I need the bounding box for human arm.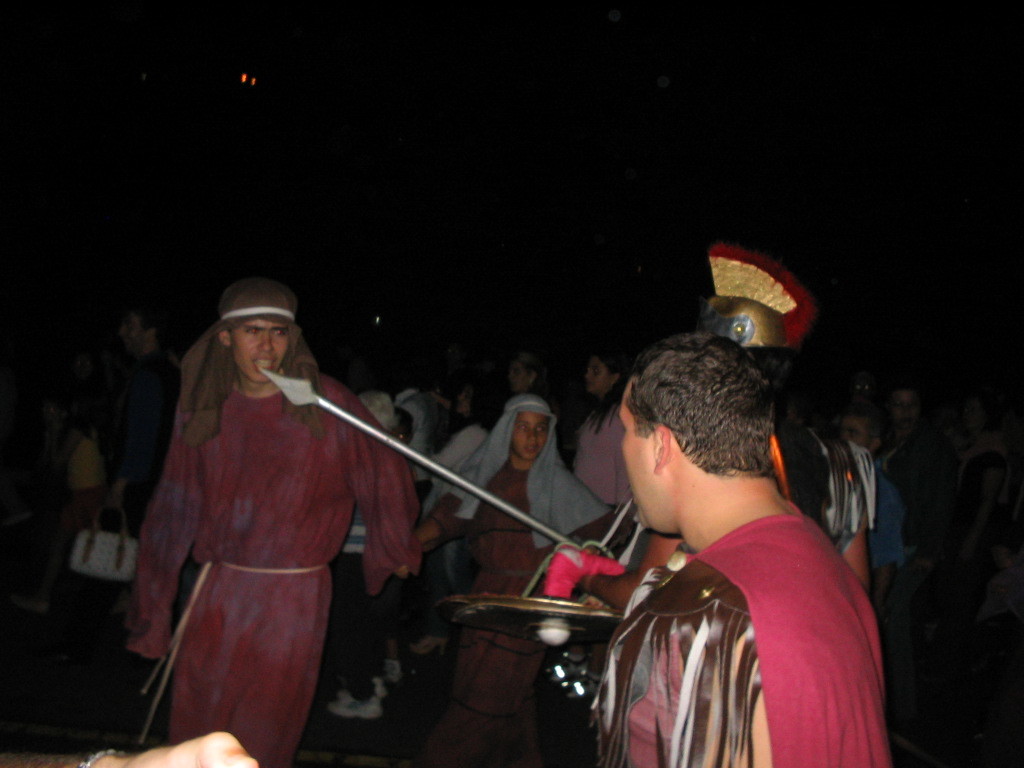
Here it is: BBox(865, 480, 909, 618).
